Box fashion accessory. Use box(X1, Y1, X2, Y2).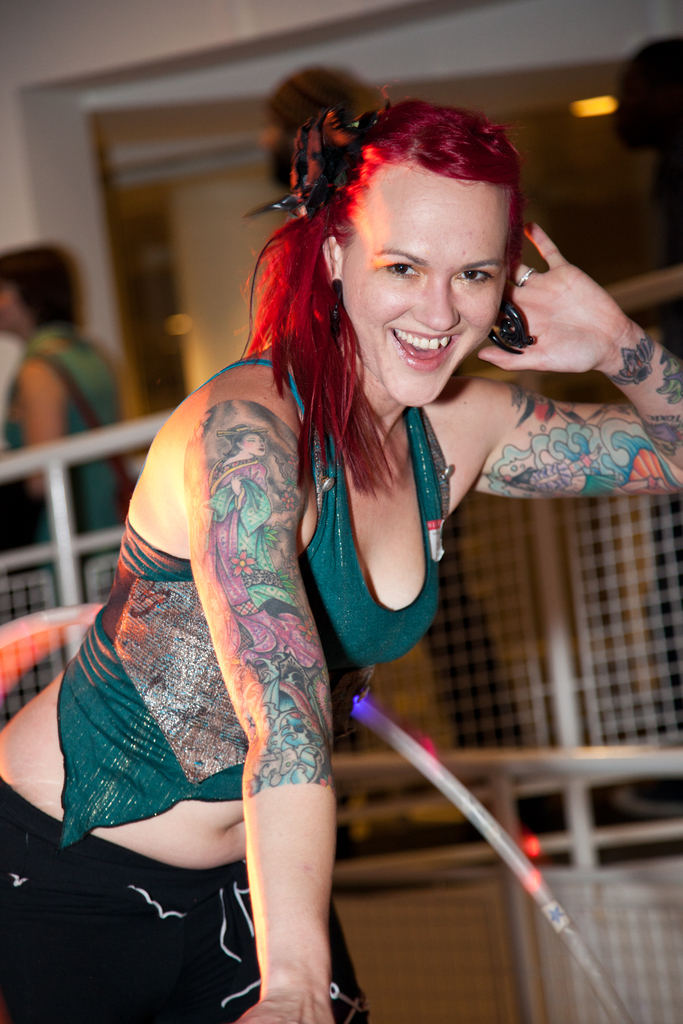
box(490, 296, 533, 354).
